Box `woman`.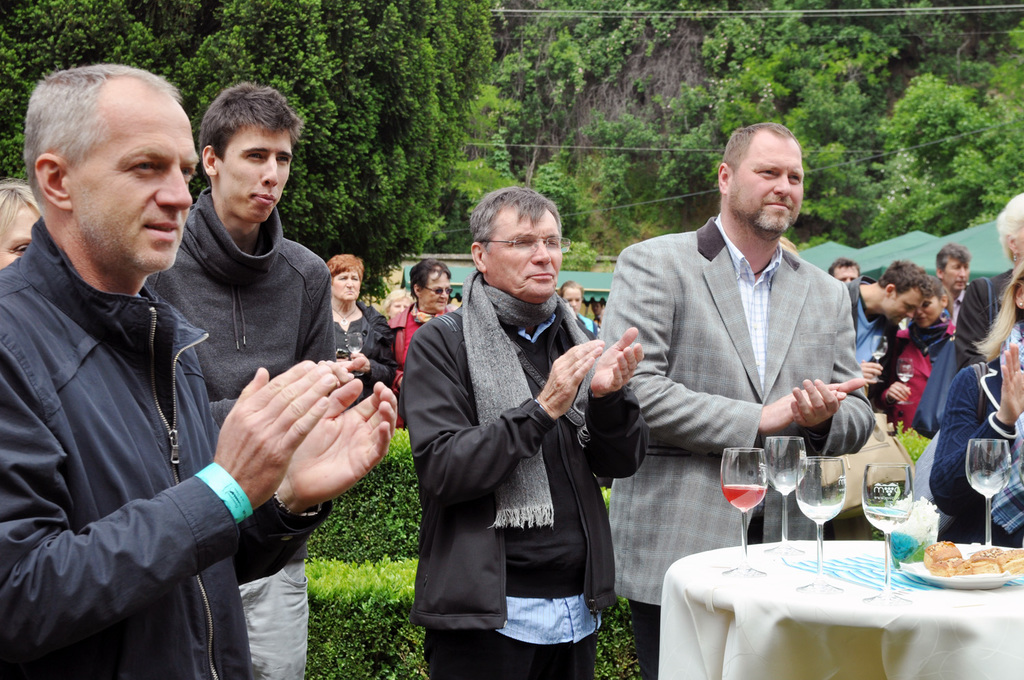
x1=322 y1=249 x2=389 y2=397.
